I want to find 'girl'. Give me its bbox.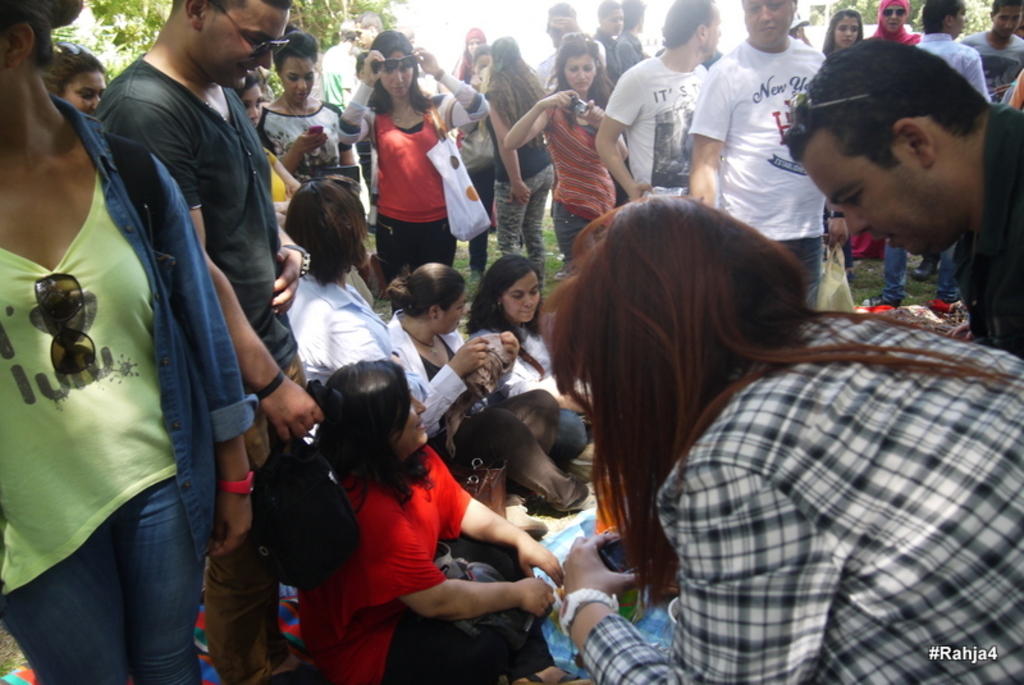
820,9,864,283.
